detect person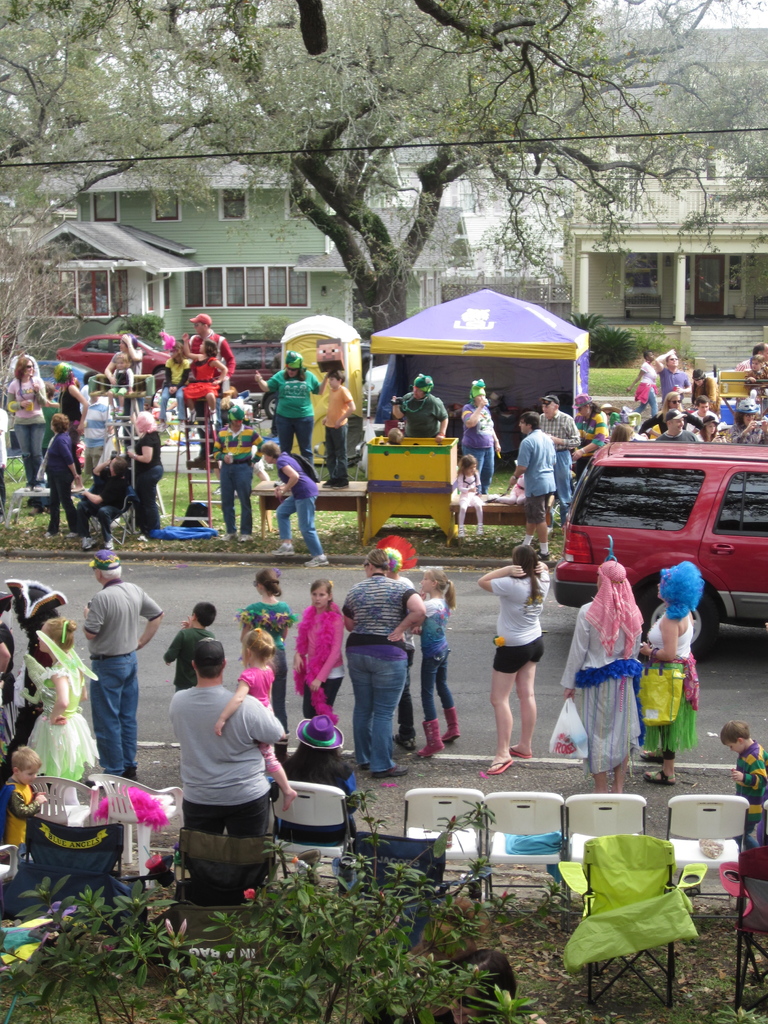
BBox(572, 392, 607, 481)
